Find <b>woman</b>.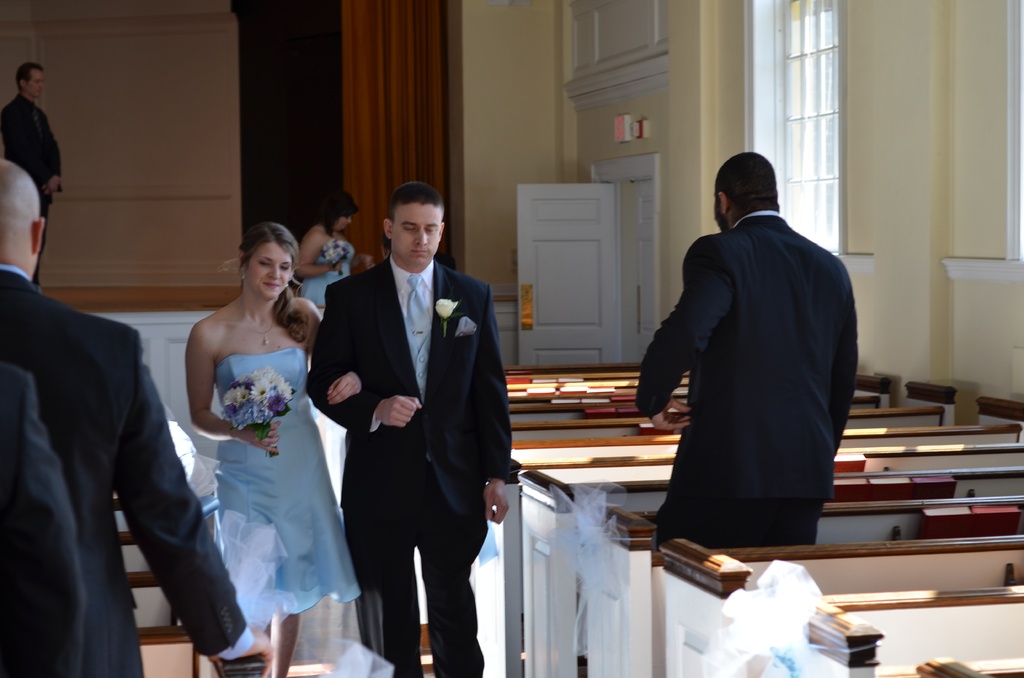
(160,214,348,675).
